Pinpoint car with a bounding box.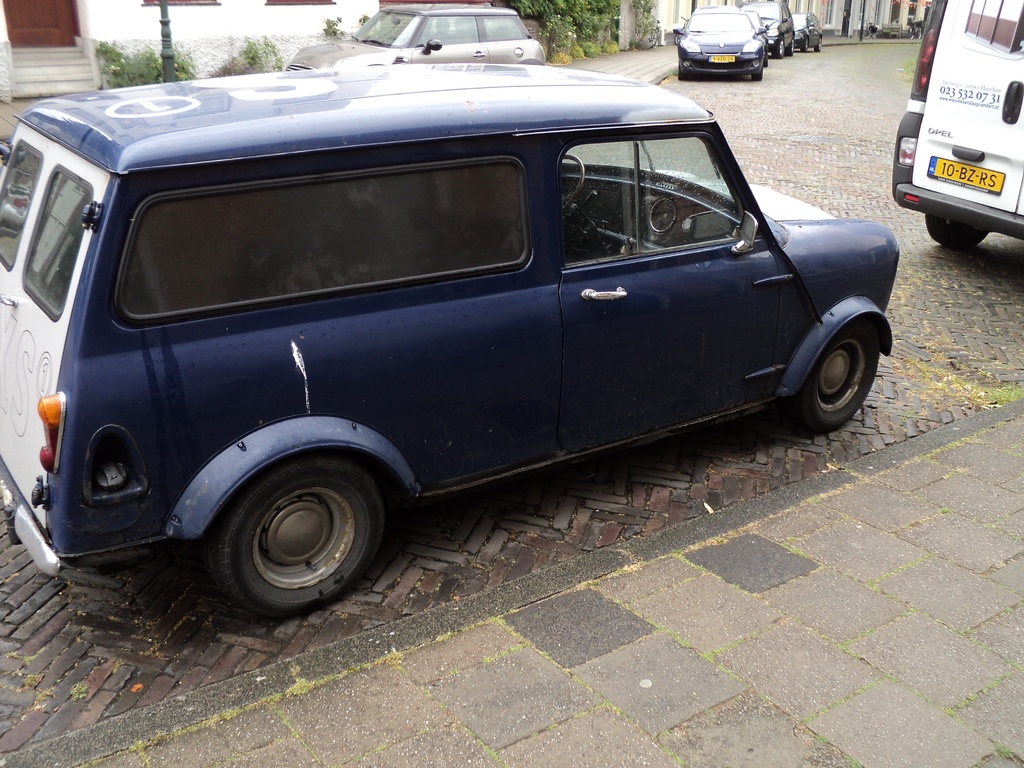
locate(792, 10, 822, 51).
